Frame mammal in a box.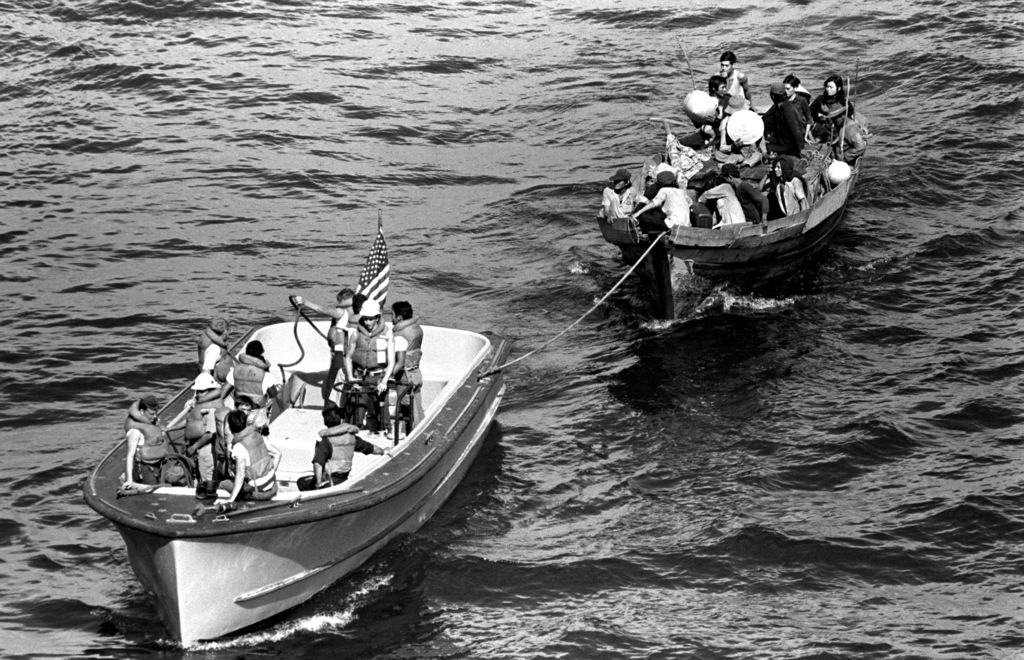
(x1=721, y1=47, x2=760, y2=115).
